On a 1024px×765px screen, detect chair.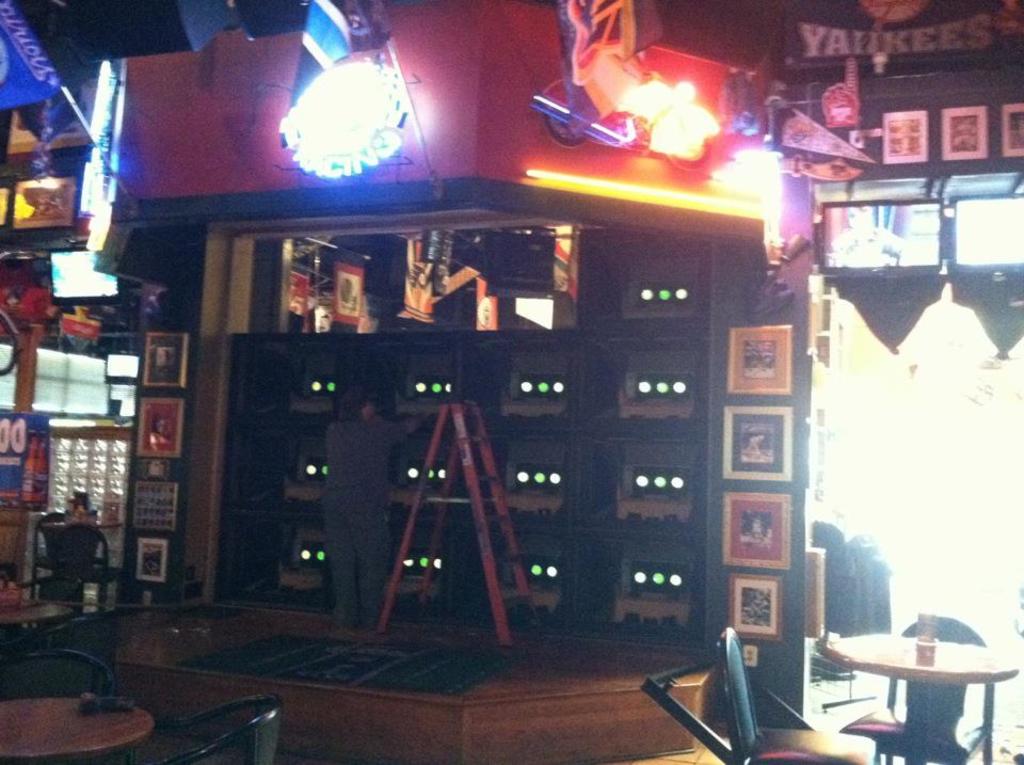
pyautogui.locateOnScreen(835, 612, 994, 764).
